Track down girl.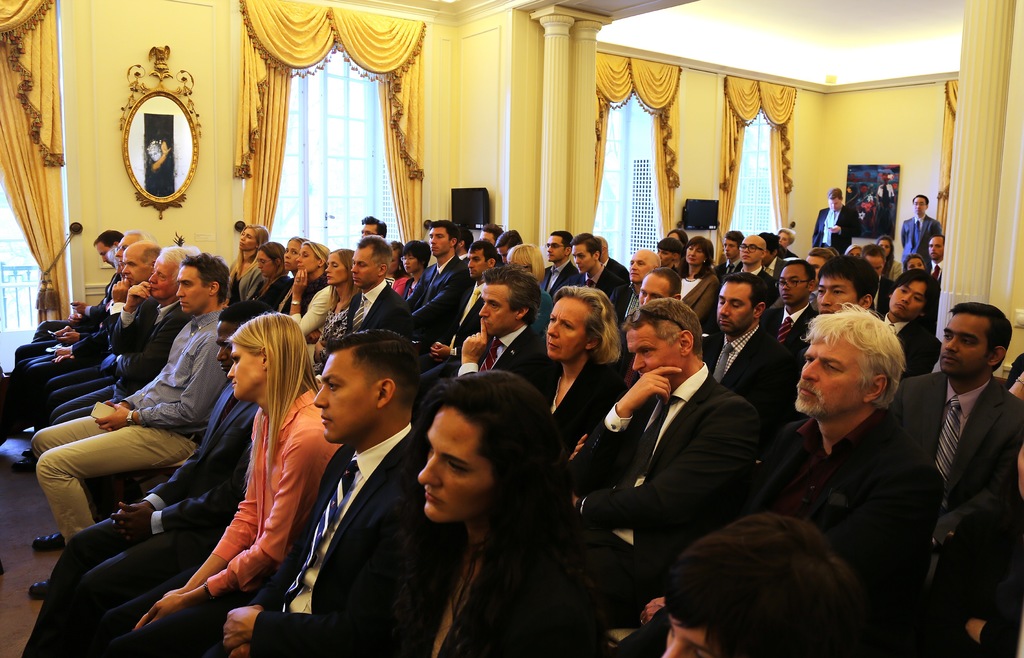
Tracked to [385, 237, 406, 285].
